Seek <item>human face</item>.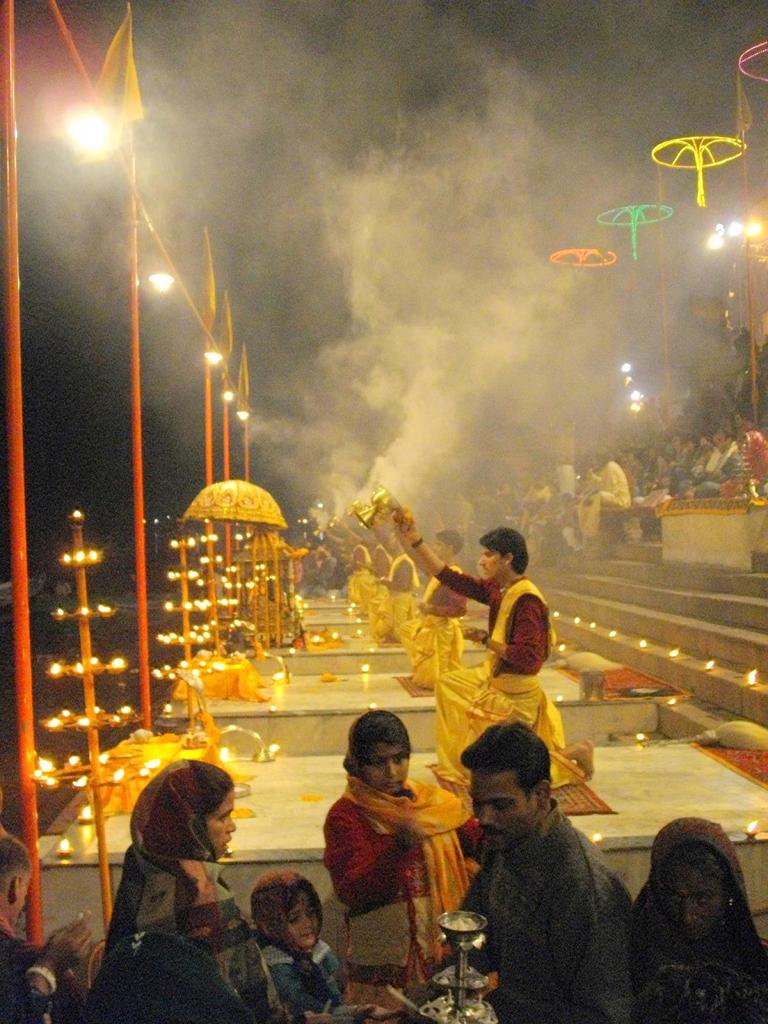
<bbox>468, 762, 532, 855</bbox>.
